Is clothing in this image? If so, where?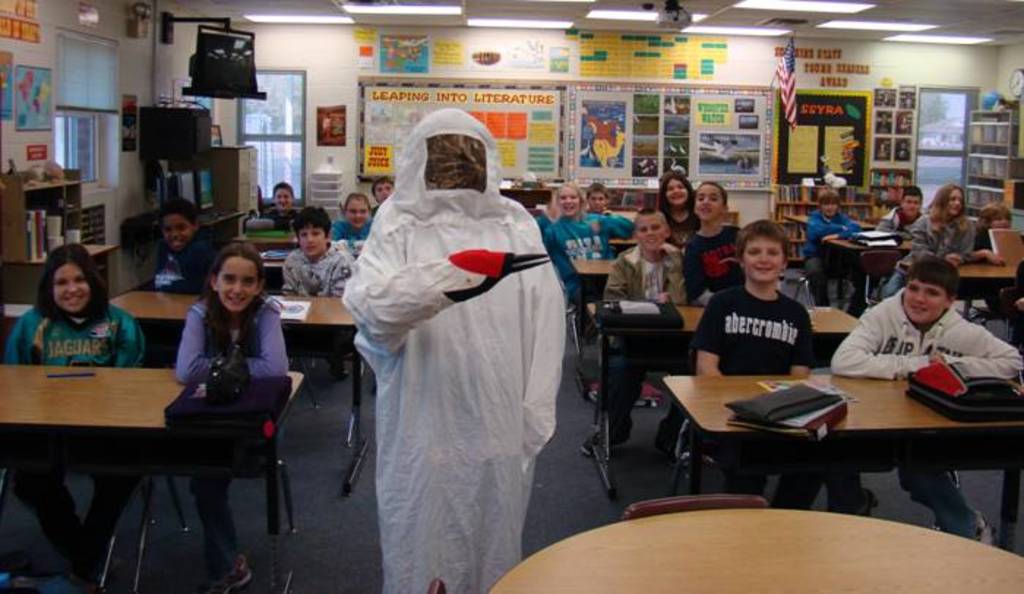
Yes, at {"x1": 606, "y1": 249, "x2": 693, "y2": 435}.
